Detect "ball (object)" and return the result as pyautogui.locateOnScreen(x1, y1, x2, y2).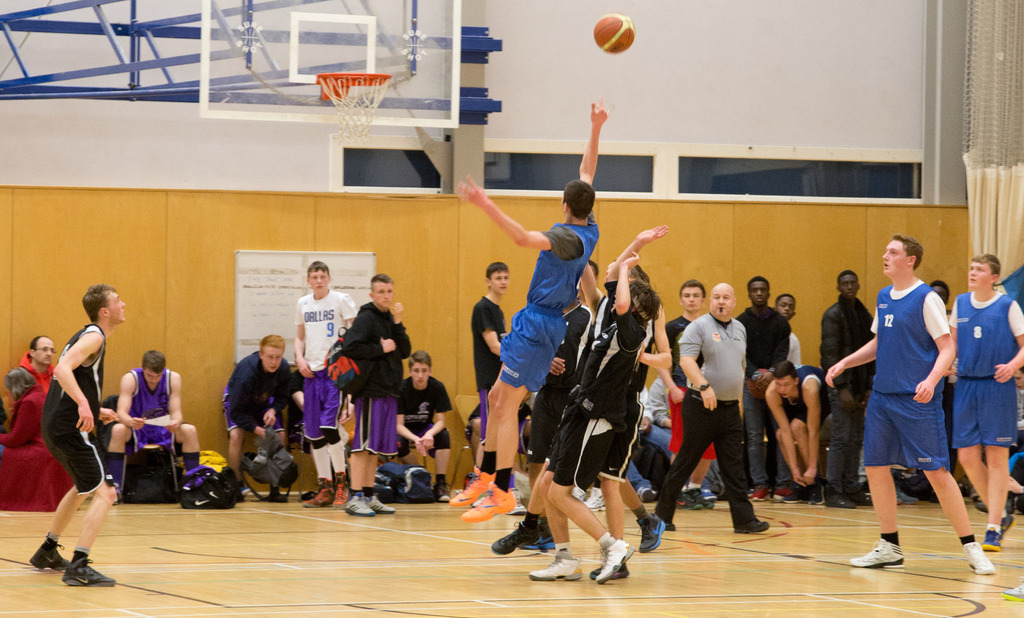
pyautogui.locateOnScreen(595, 12, 636, 52).
